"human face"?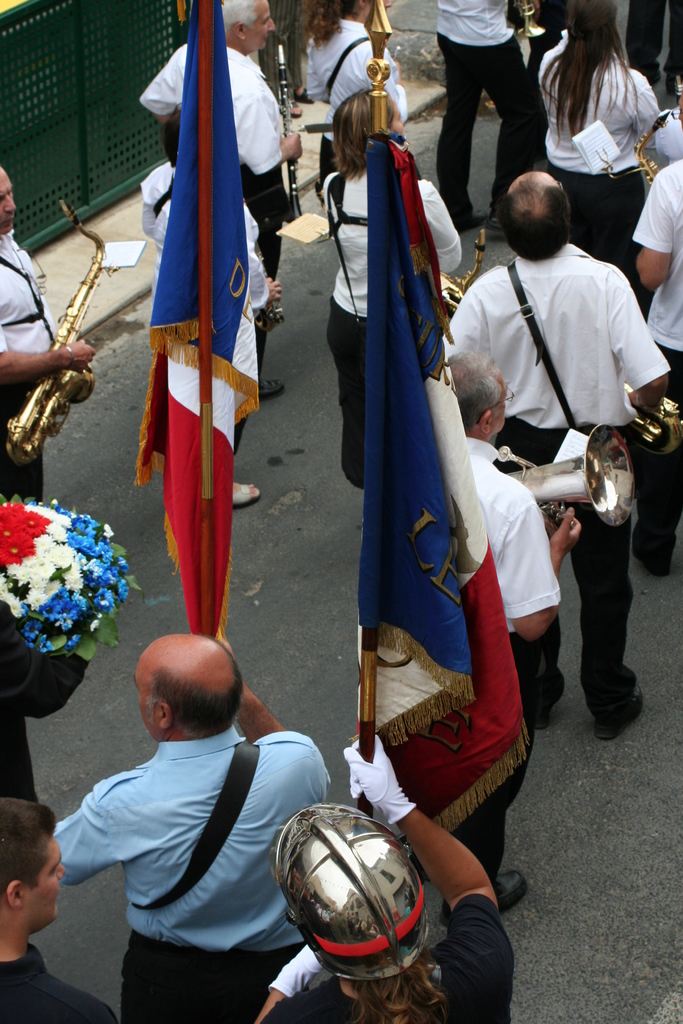
bbox=(24, 833, 63, 916)
